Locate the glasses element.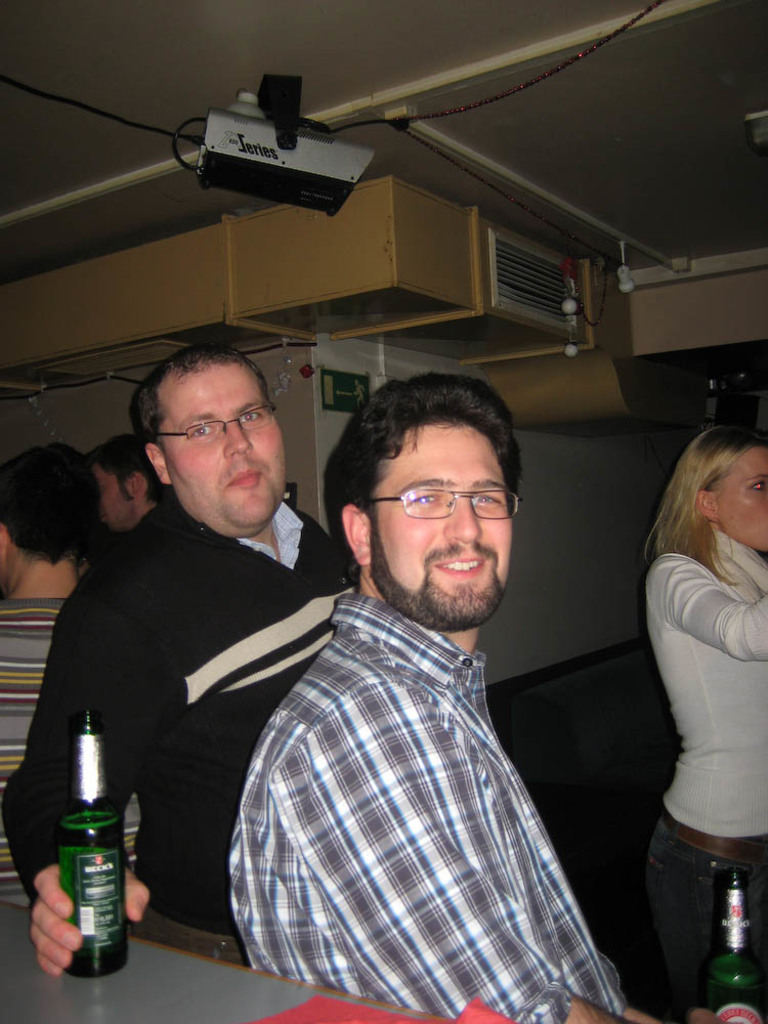
Element bbox: [151,399,280,447].
